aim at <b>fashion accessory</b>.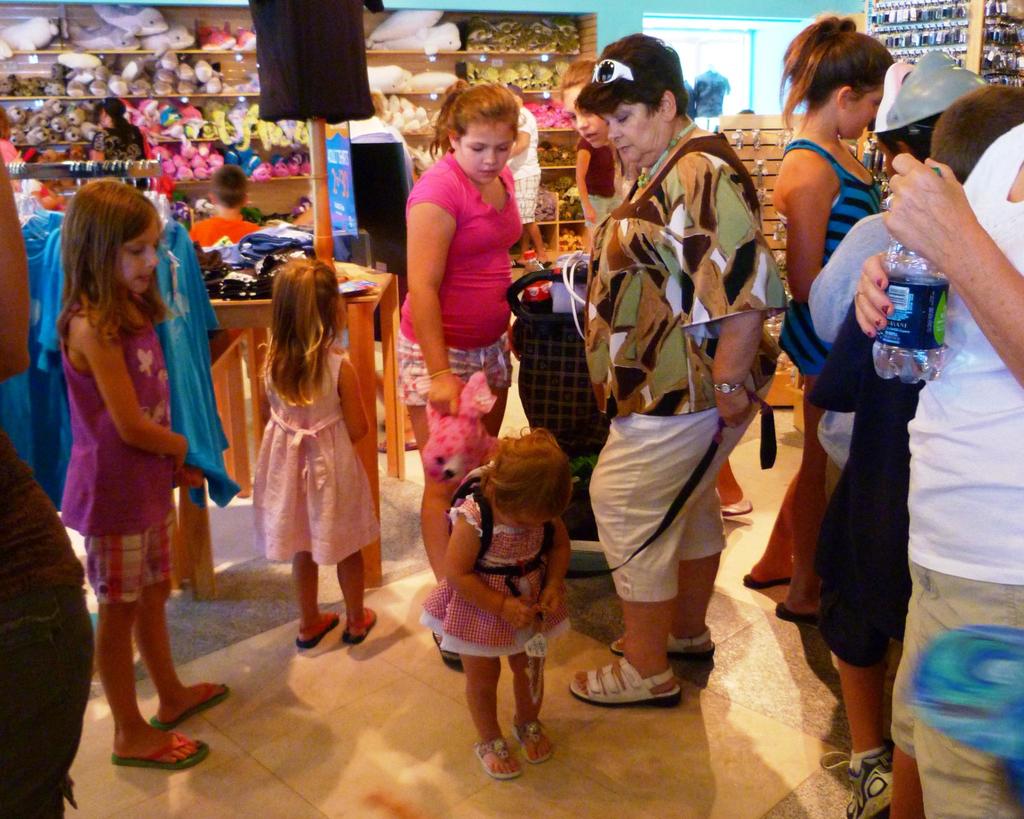
Aimed at {"x1": 774, "y1": 599, "x2": 820, "y2": 628}.
